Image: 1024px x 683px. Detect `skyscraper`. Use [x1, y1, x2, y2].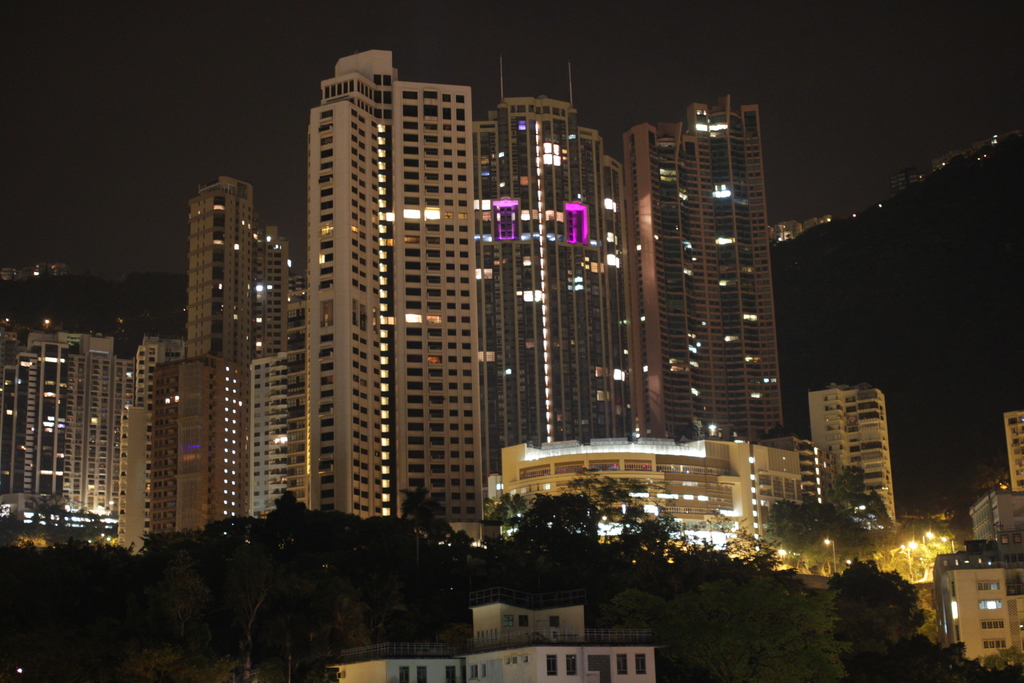
[291, 38, 487, 550].
